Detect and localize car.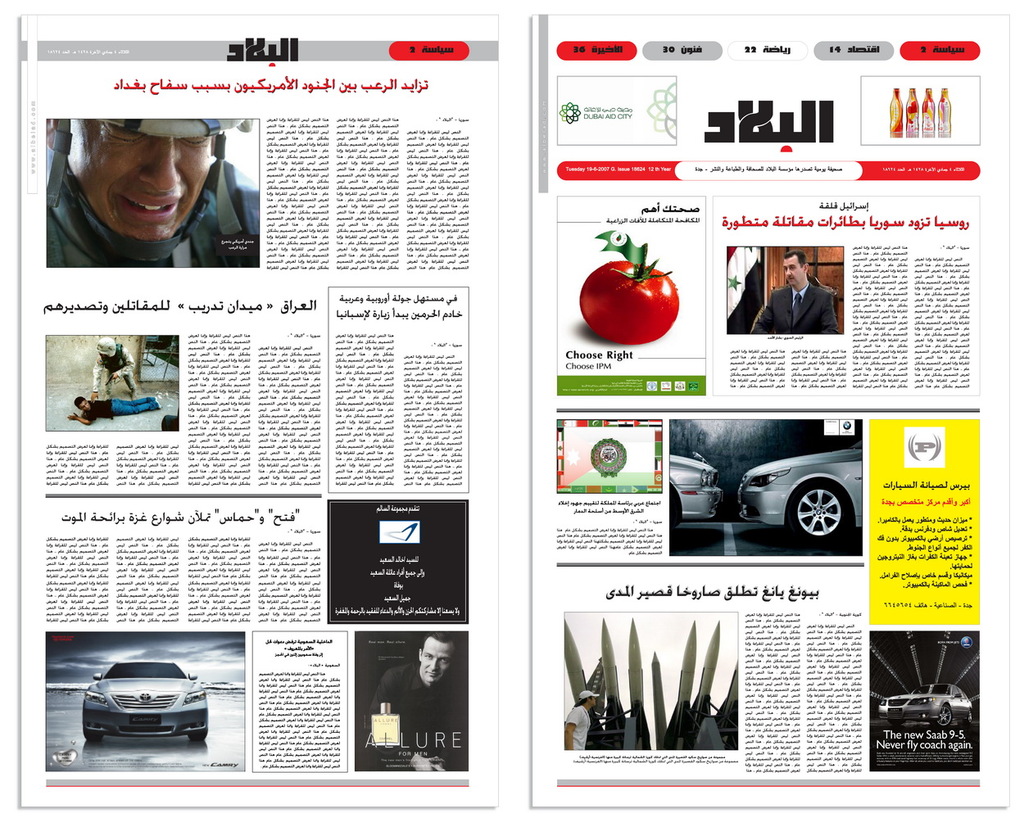
Localized at 85, 660, 210, 742.
